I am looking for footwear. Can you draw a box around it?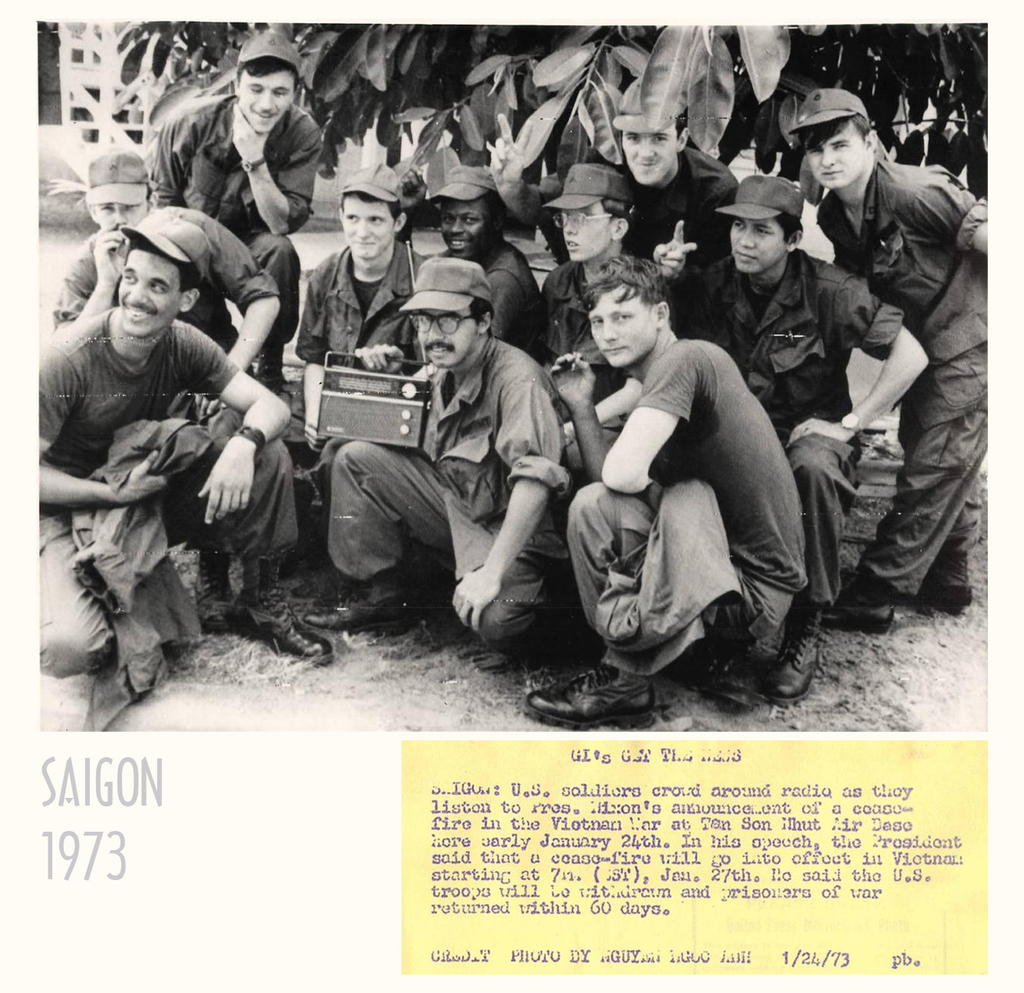
Sure, the bounding box is BBox(537, 653, 666, 727).
